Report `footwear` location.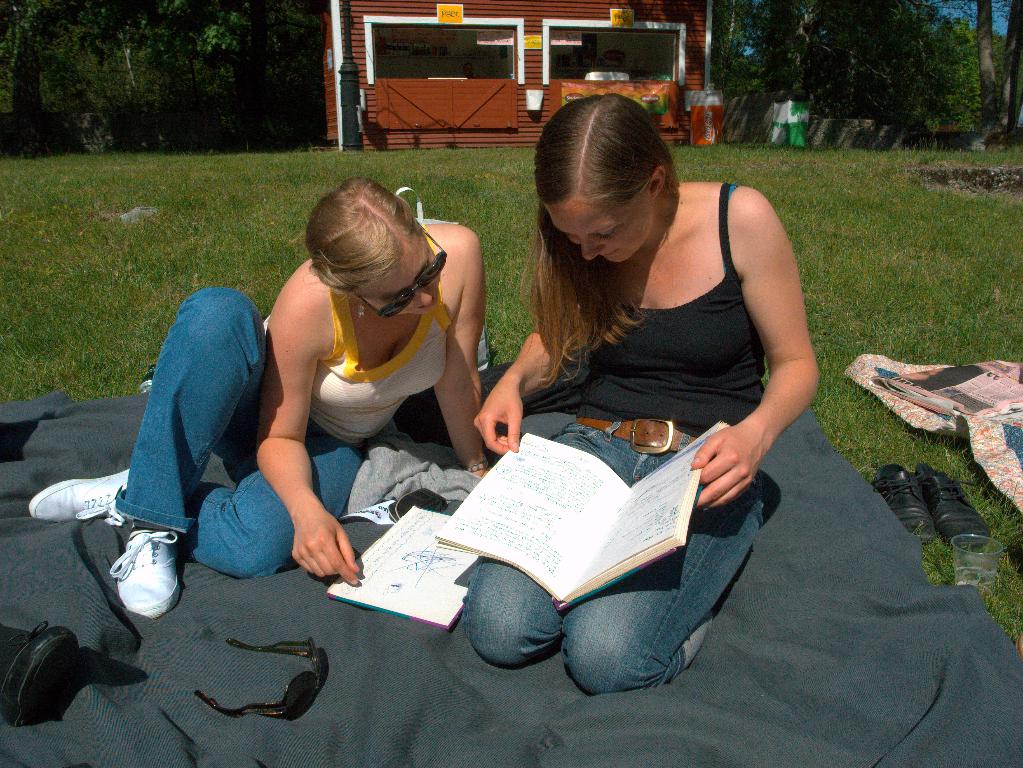
Report: 110/522/178/616.
